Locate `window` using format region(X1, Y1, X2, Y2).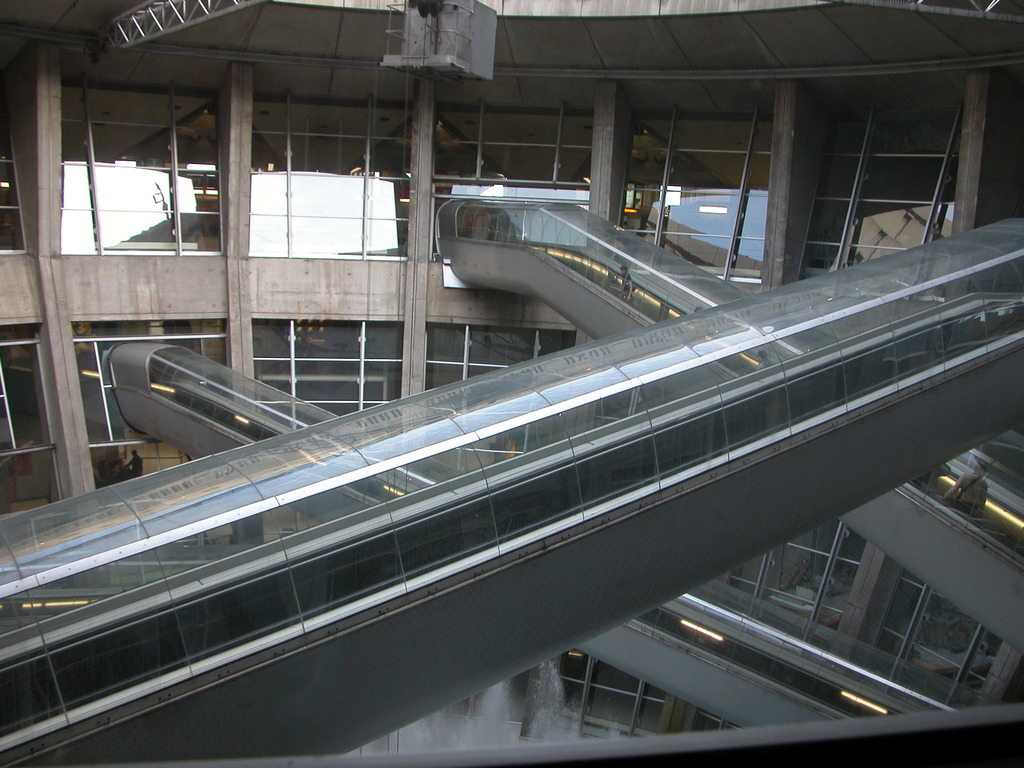
region(419, 310, 591, 390).
